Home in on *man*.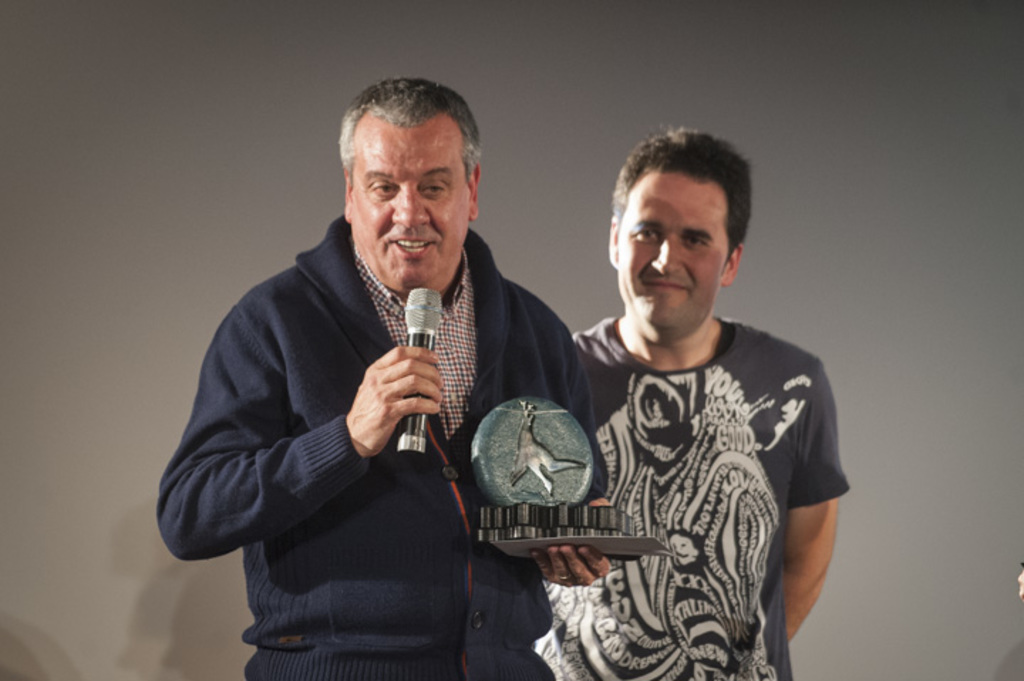
Homed in at <region>174, 68, 651, 680</region>.
